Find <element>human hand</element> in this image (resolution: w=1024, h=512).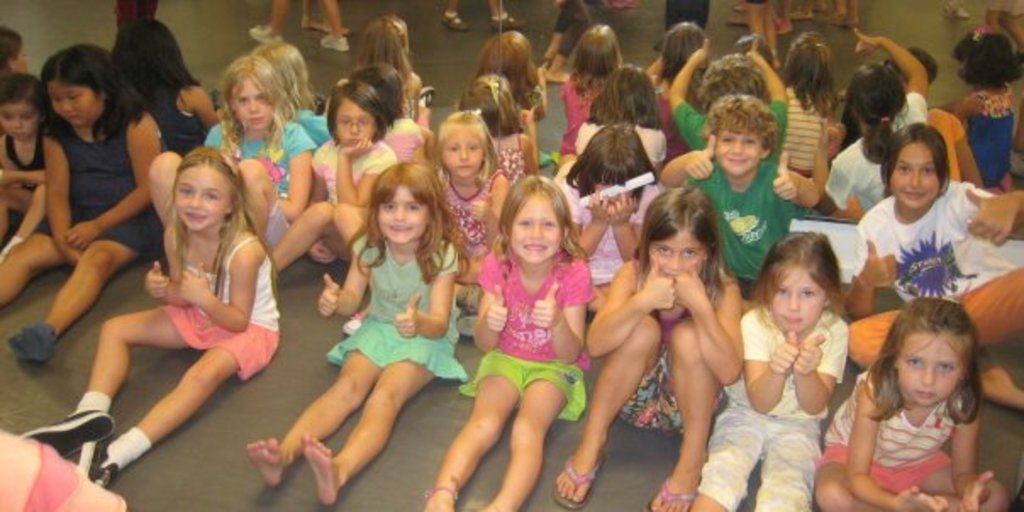
region(953, 466, 995, 510).
